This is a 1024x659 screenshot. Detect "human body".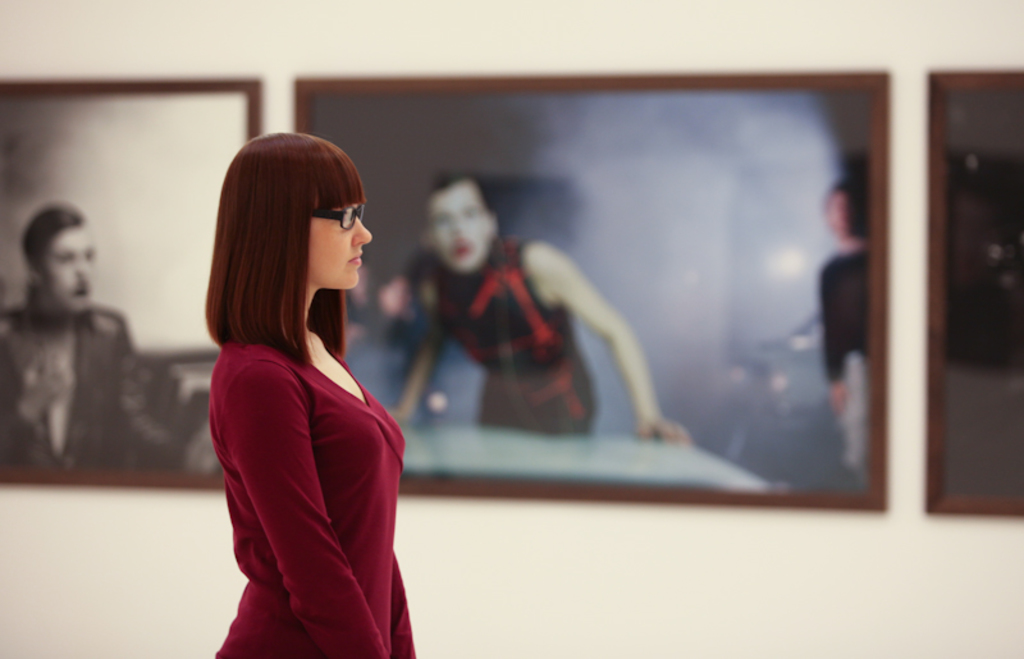
x1=195, y1=120, x2=421, y2=658.
